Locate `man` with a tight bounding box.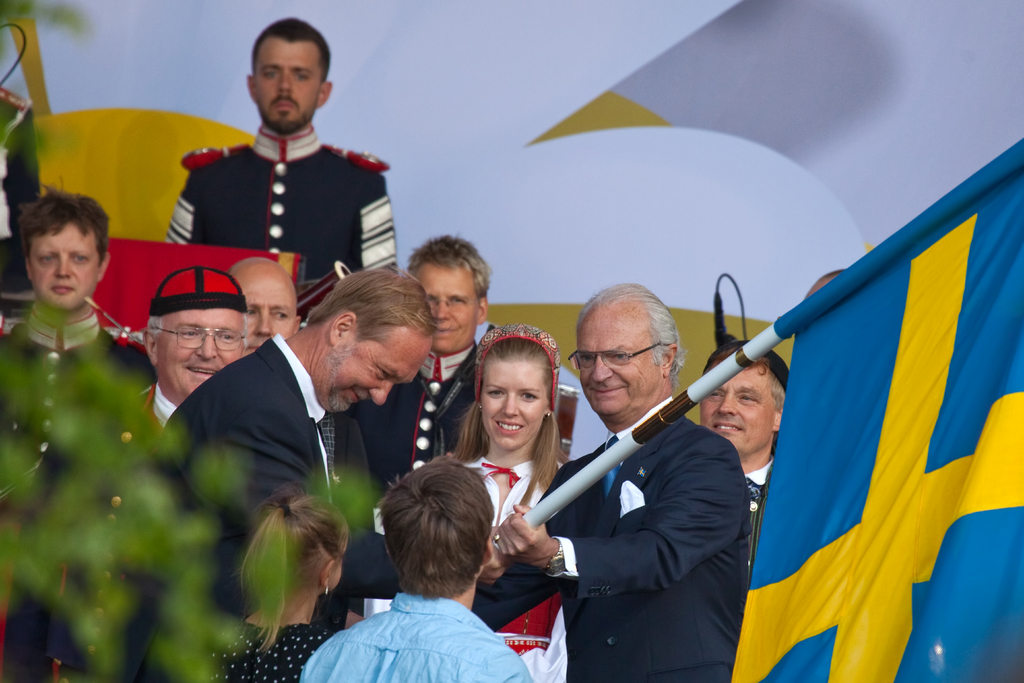
<bbox>164, 13, 401, 325</bbox>.
